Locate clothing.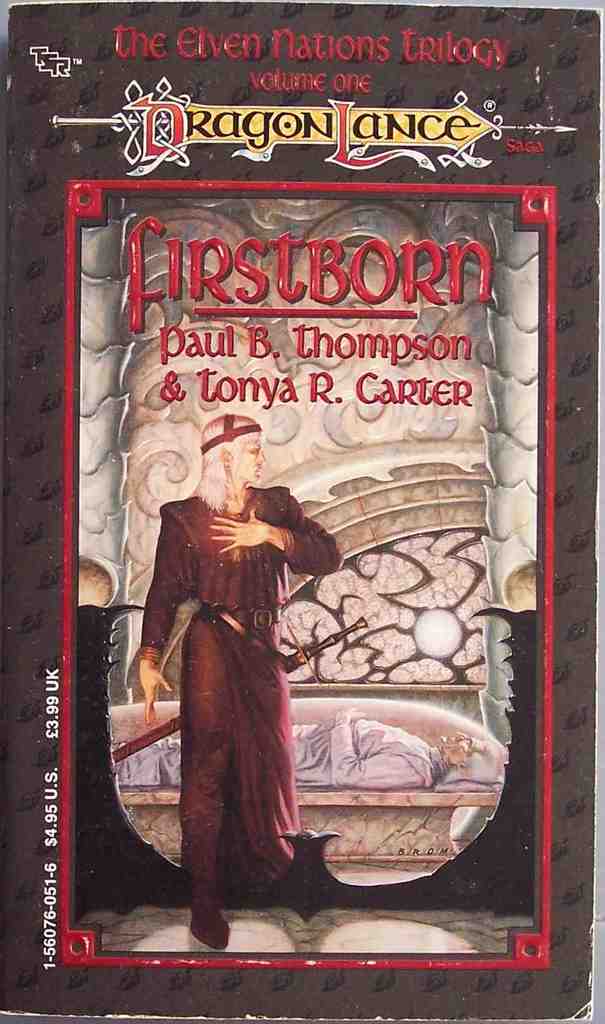
Bounding box: <box>140,490,359,899</box>.
